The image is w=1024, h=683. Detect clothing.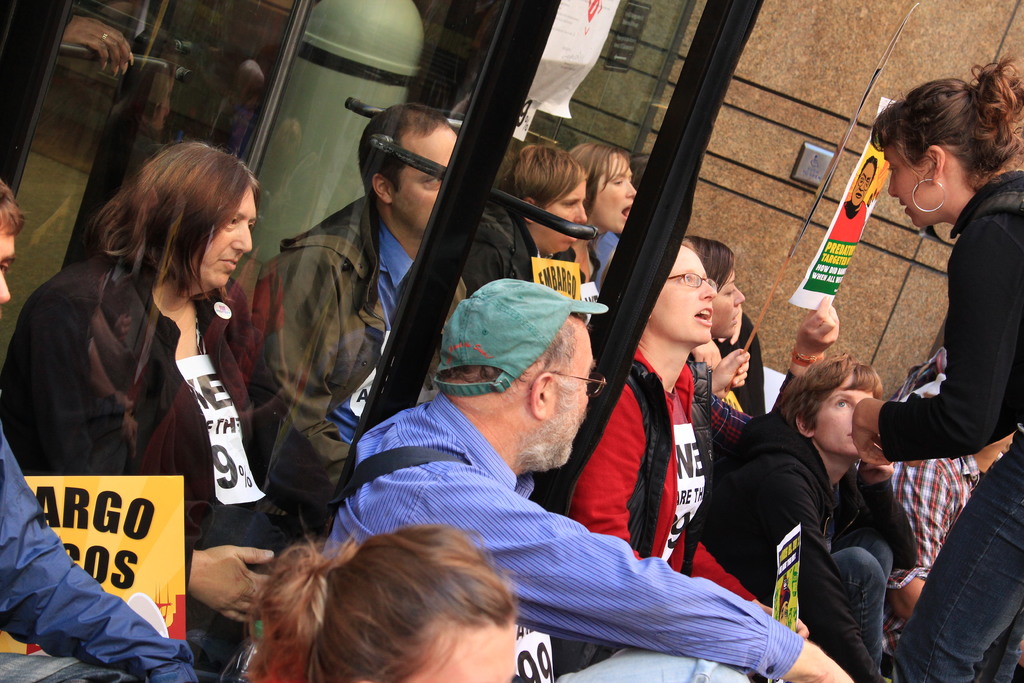
Detection: {"x1": 692, "y1": 415, "x2": 916, "y2": 682}.
